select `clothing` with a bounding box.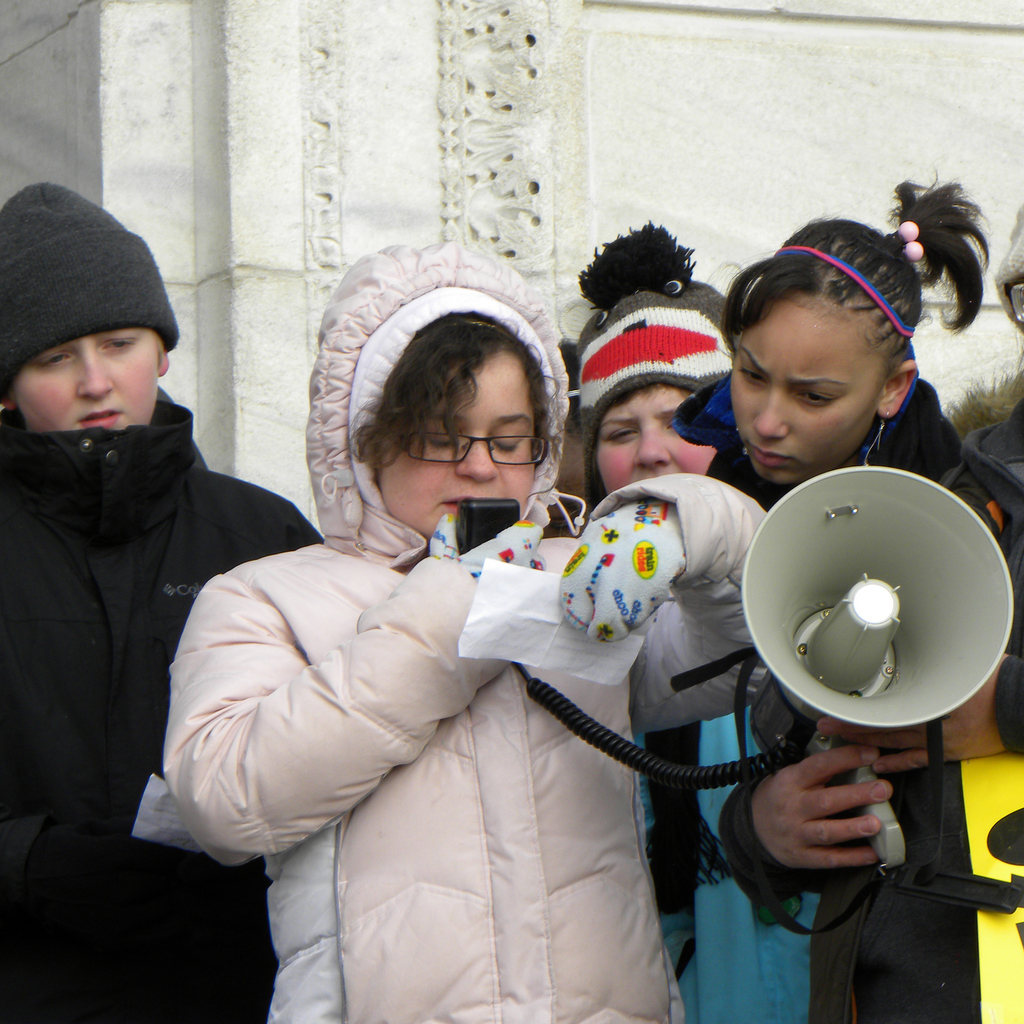
(713,367,1023,1023).
